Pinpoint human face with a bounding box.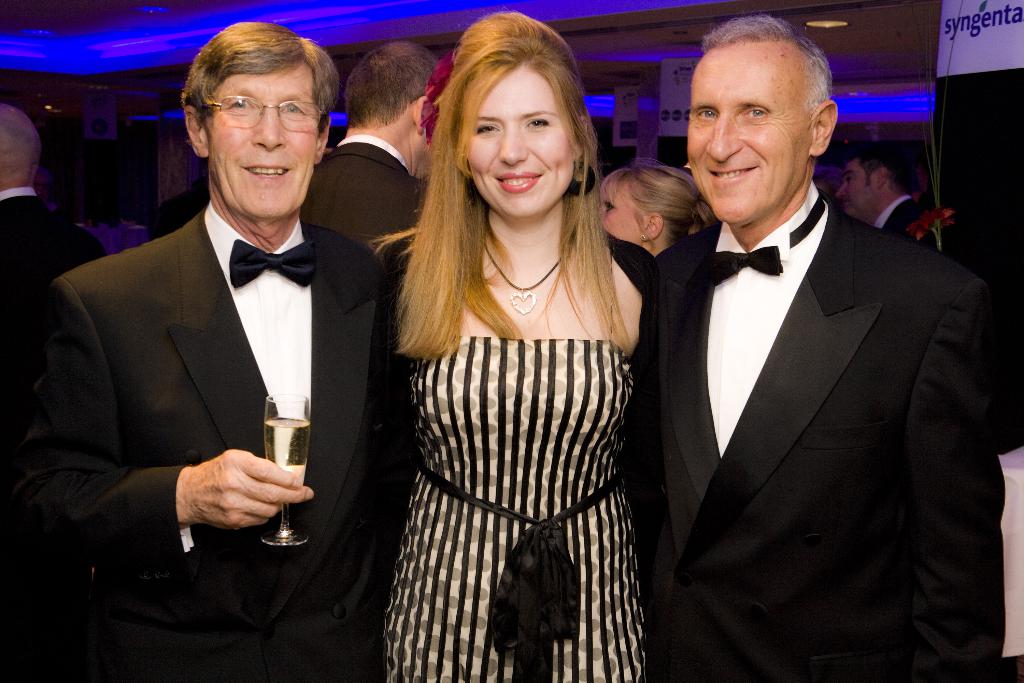
box=[209, 68, 325, 224].
